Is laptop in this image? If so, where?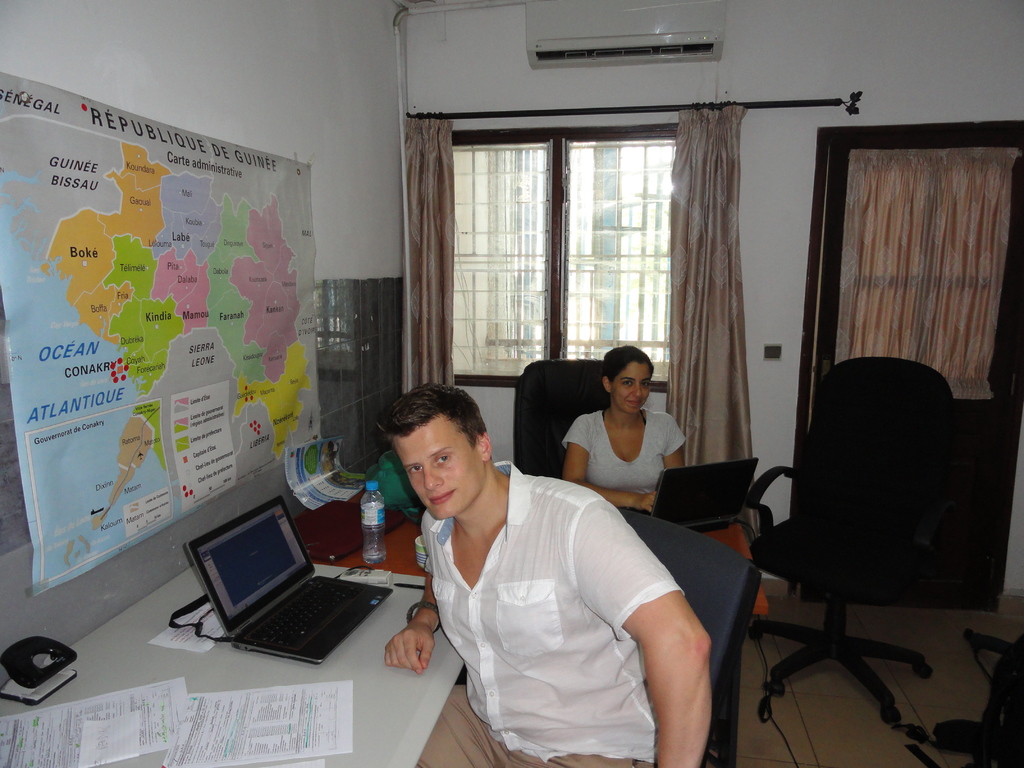
Yes, at detection(296, 498, 405, 560).
